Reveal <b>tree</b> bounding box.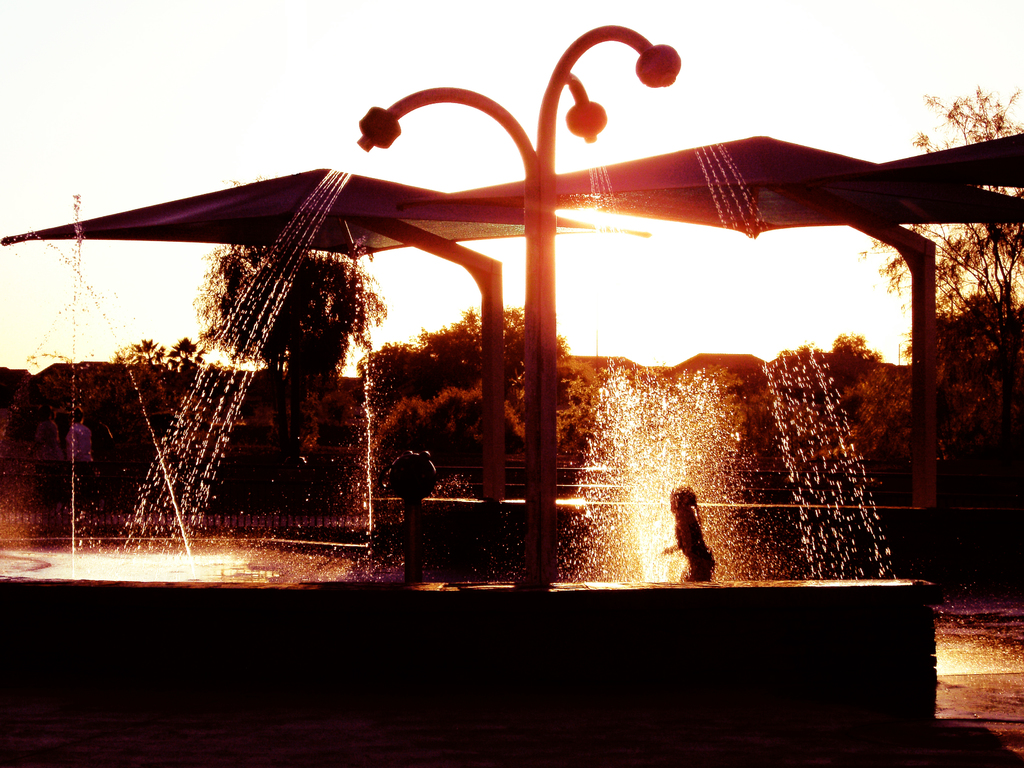
Revealed: [x1=118, y1=328, x2=211, y2=483].
